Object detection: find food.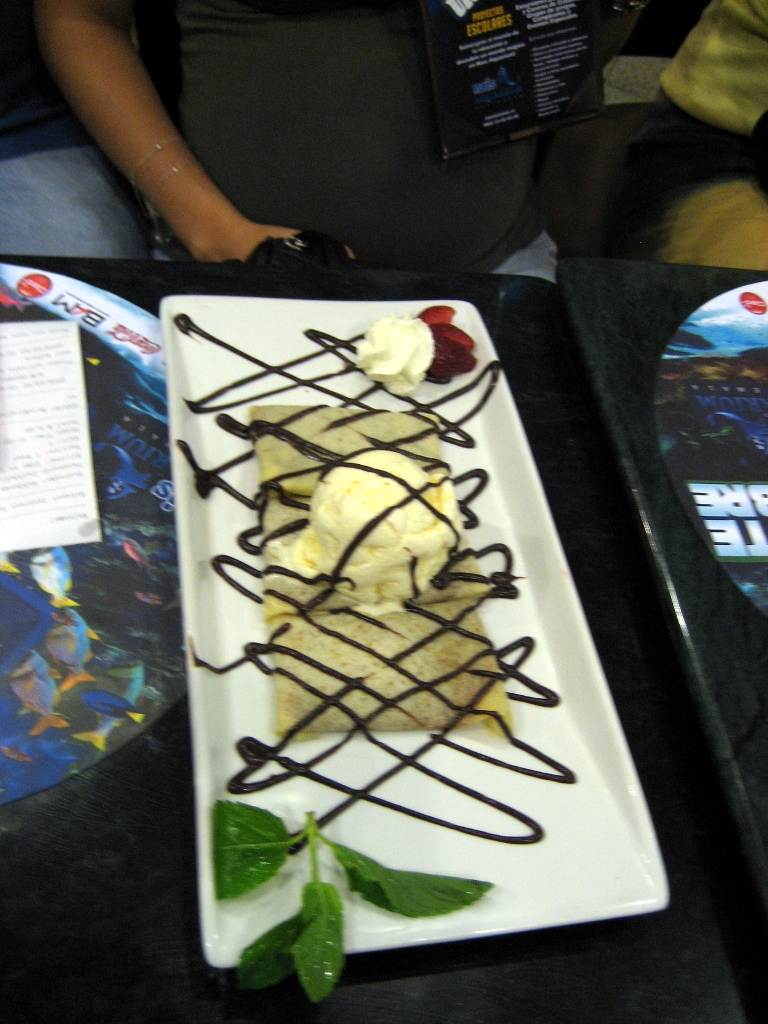
[left=351, top=315, right=461, bottom=377].
